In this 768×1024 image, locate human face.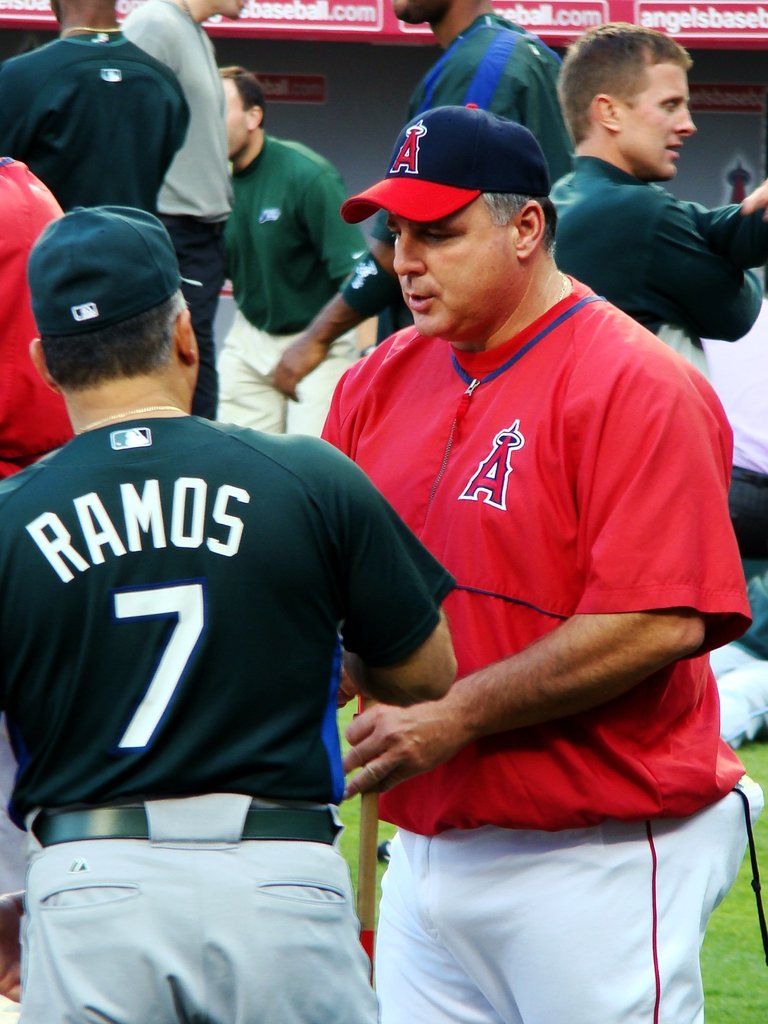
Bounding box: [617,67,694,180].
